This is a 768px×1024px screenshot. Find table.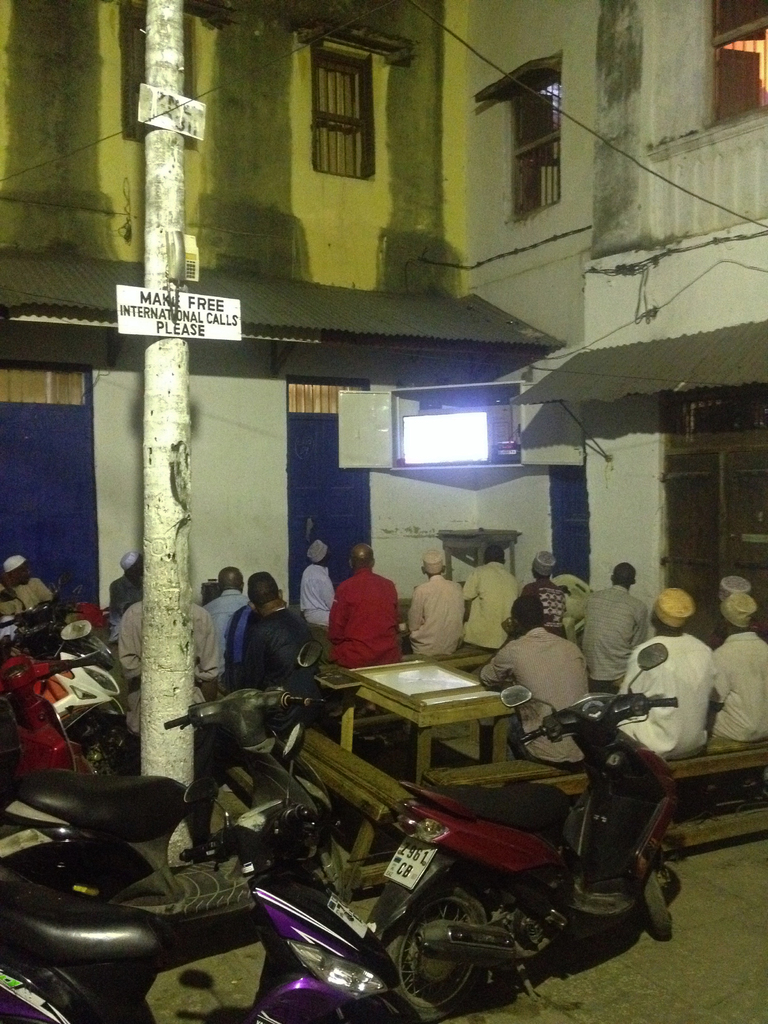
Bounding box: x1=315 y1=657 x2=546 y2=783.
